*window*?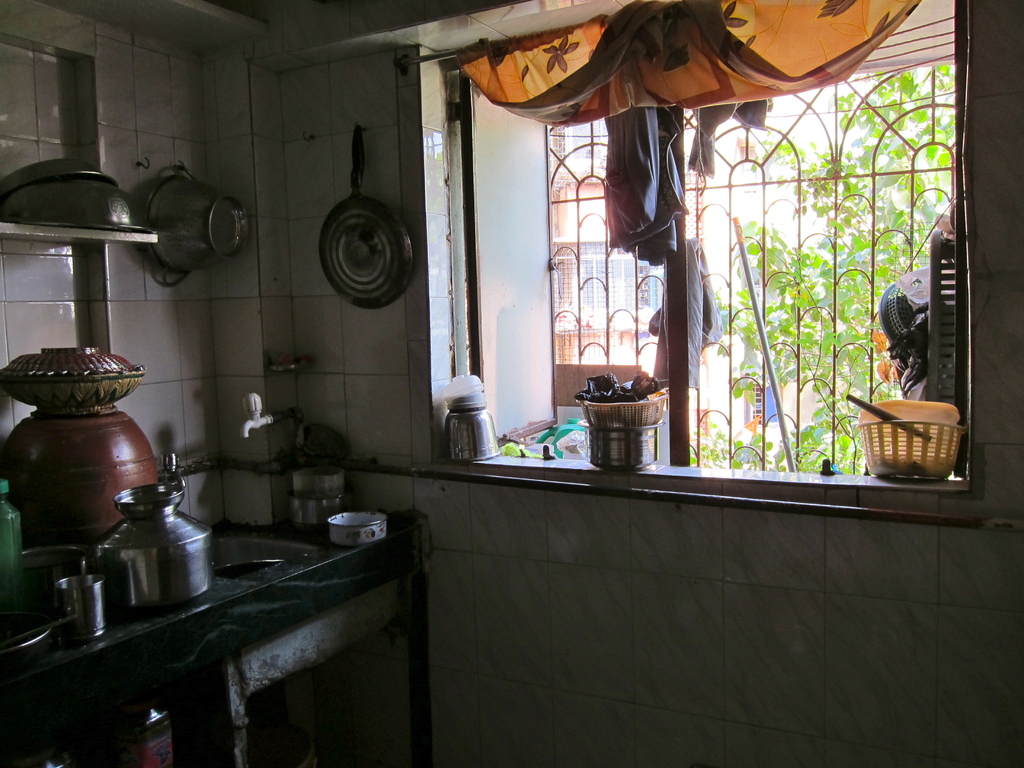
[x1=506, y1=0, x2=940, y2=479]
